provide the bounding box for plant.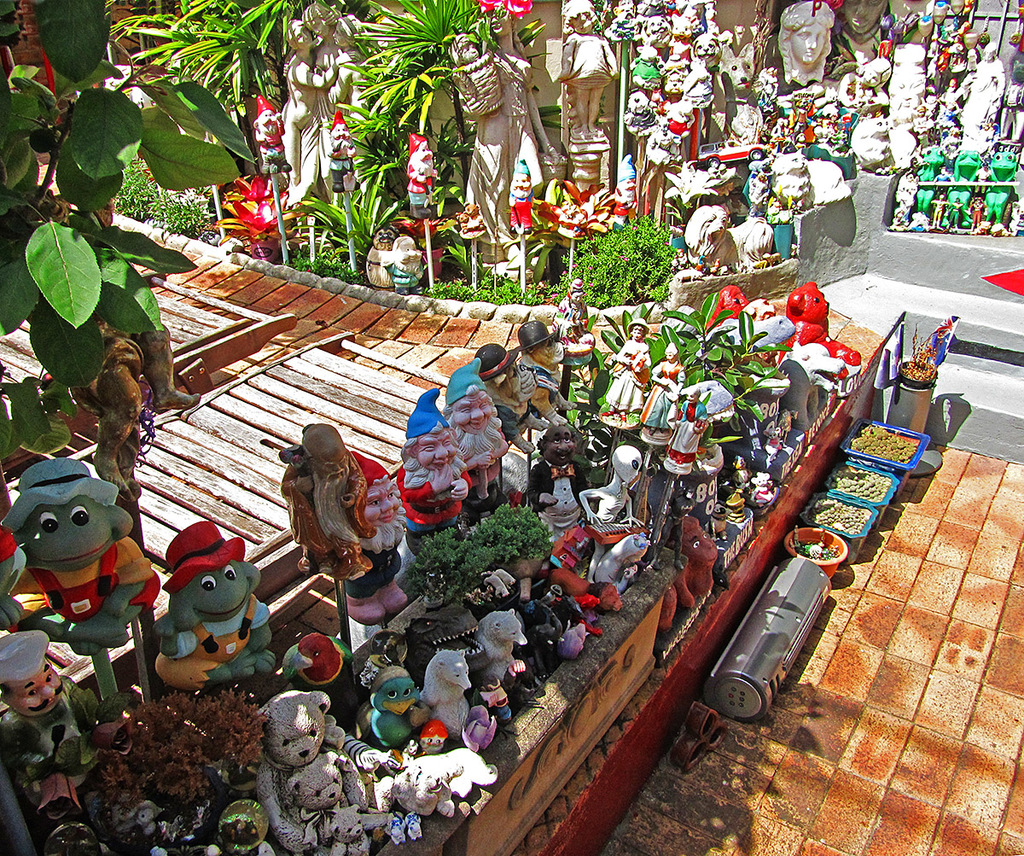
bbox=(549, 214, 687, 308).
